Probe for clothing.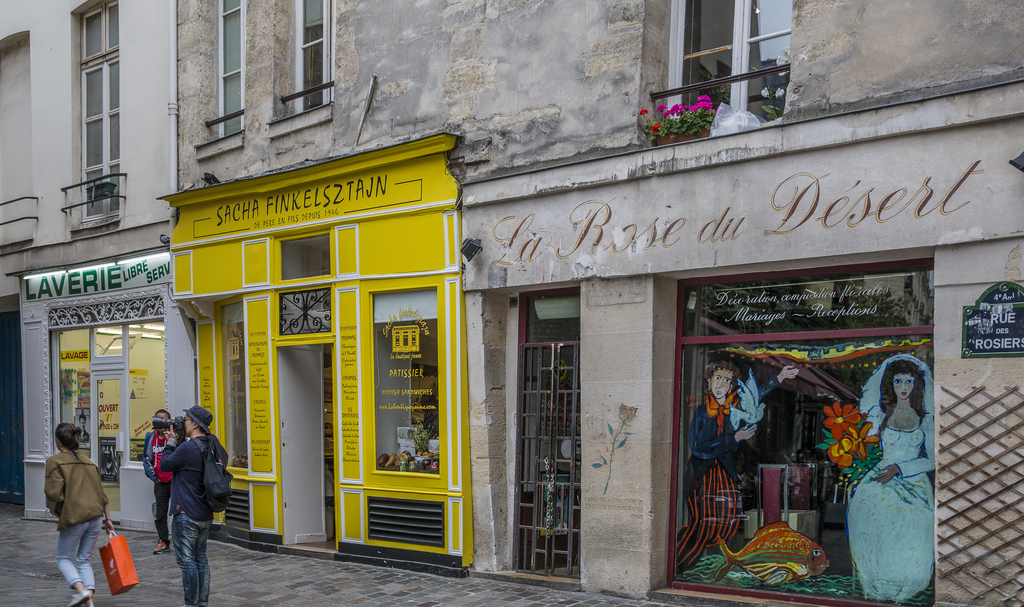
Probe result: [x1=140, y1=396, x2=225, y2=592].
